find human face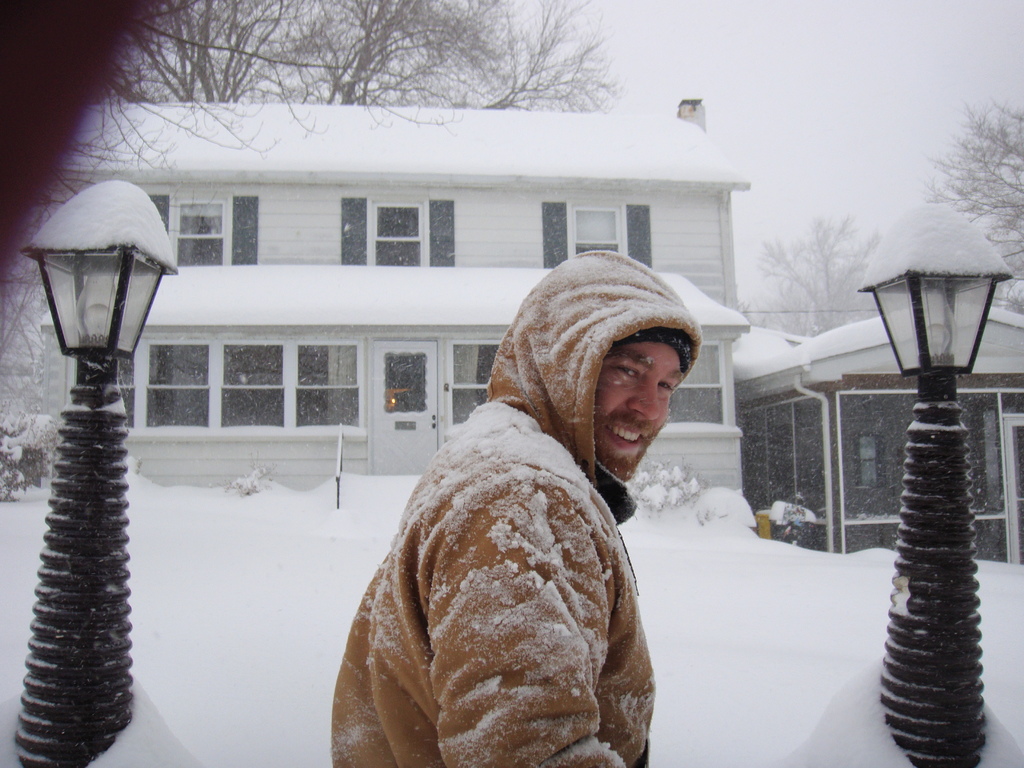
588/345/682/484
